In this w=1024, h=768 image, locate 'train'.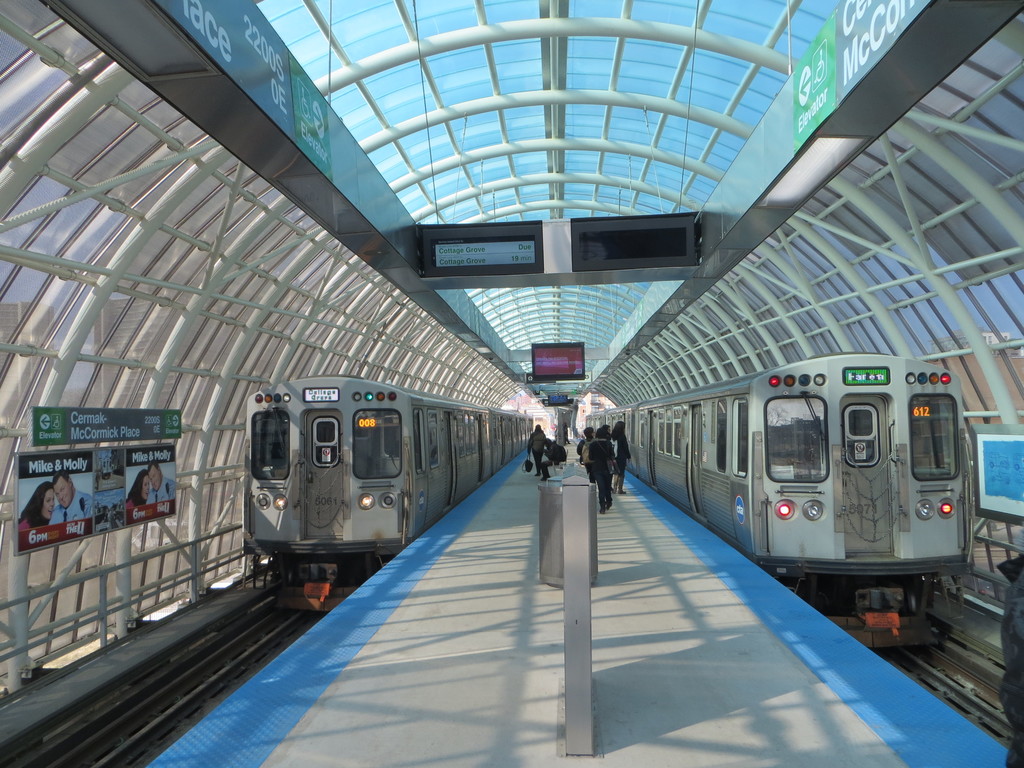
Bounding box: <bbox>584, 352, 975, 652</bbox>.
